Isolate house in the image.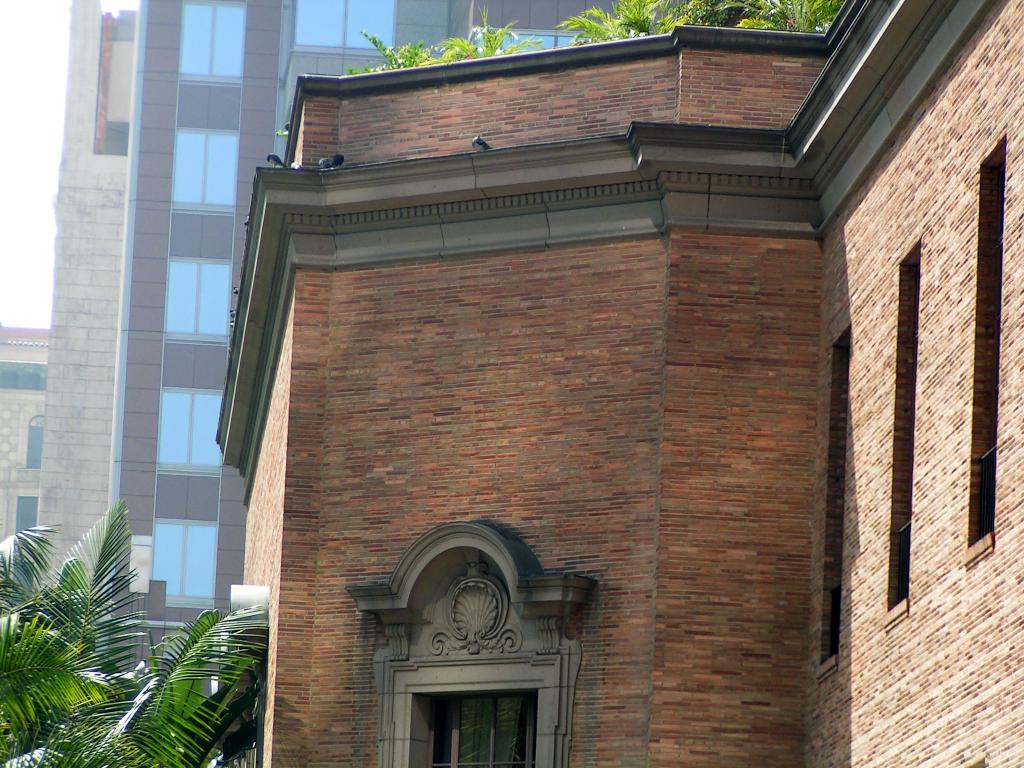
Isolated region: pyautogui.locateOnScreen(214, 0, 1023, 767).
